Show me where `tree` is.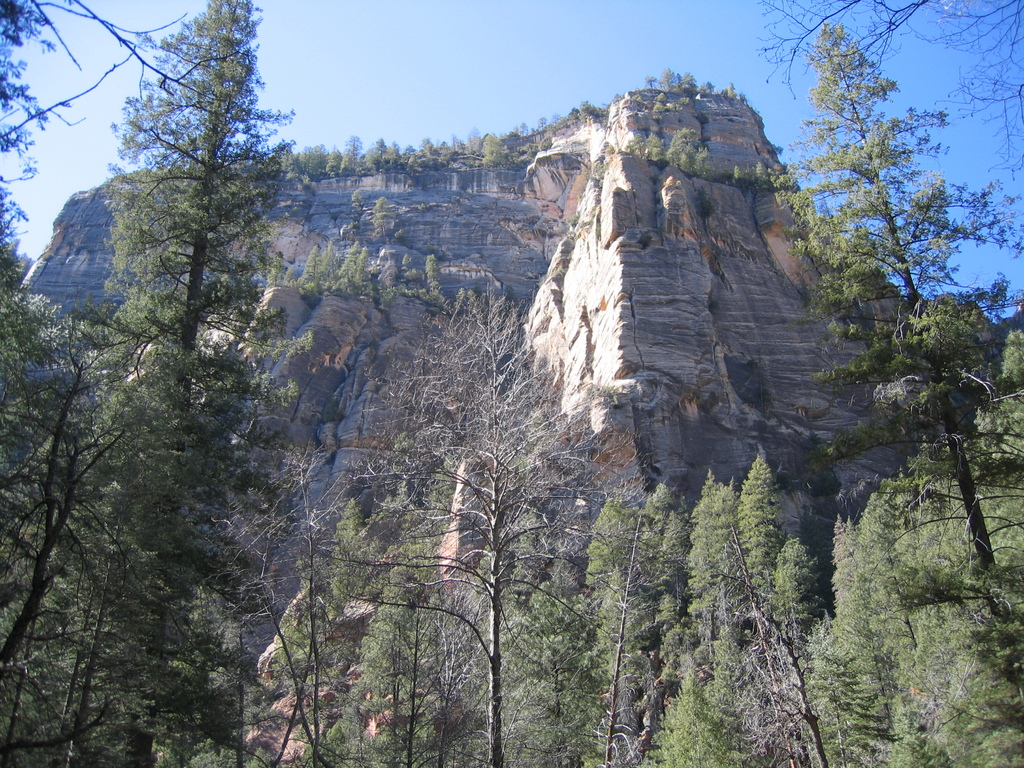
`tree` is at 676/467/746/767.
